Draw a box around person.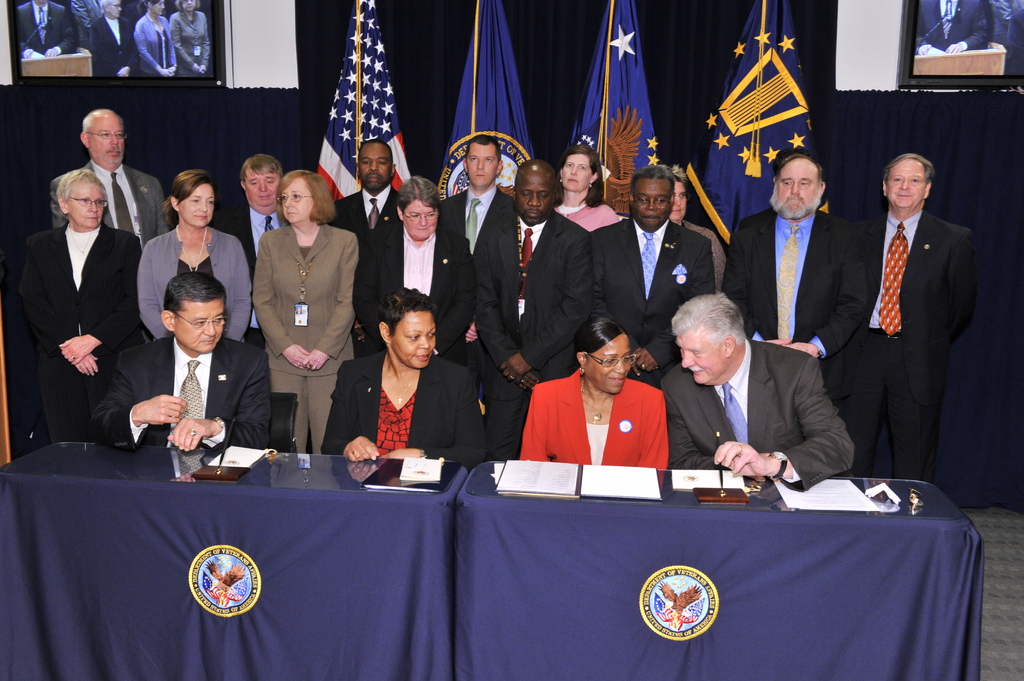
913/0/993/57.
